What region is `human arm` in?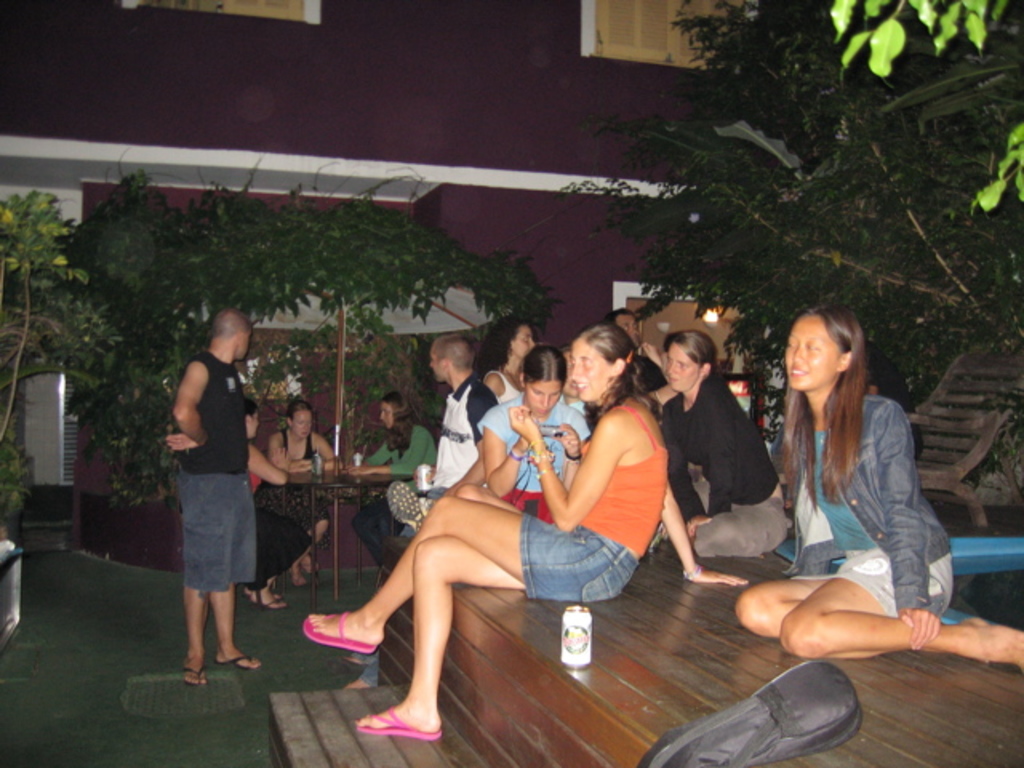
Rect(662, 402, 712, 538).
